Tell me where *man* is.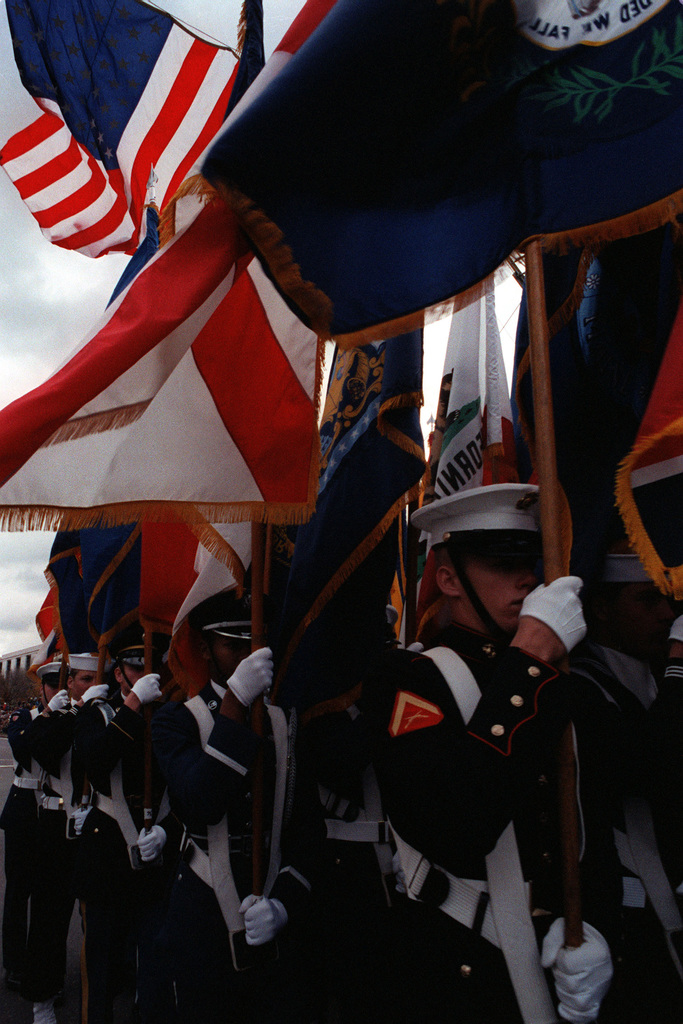
*man* is at pyautogui.locateOnScreen(57, 637, 188, 1023).
